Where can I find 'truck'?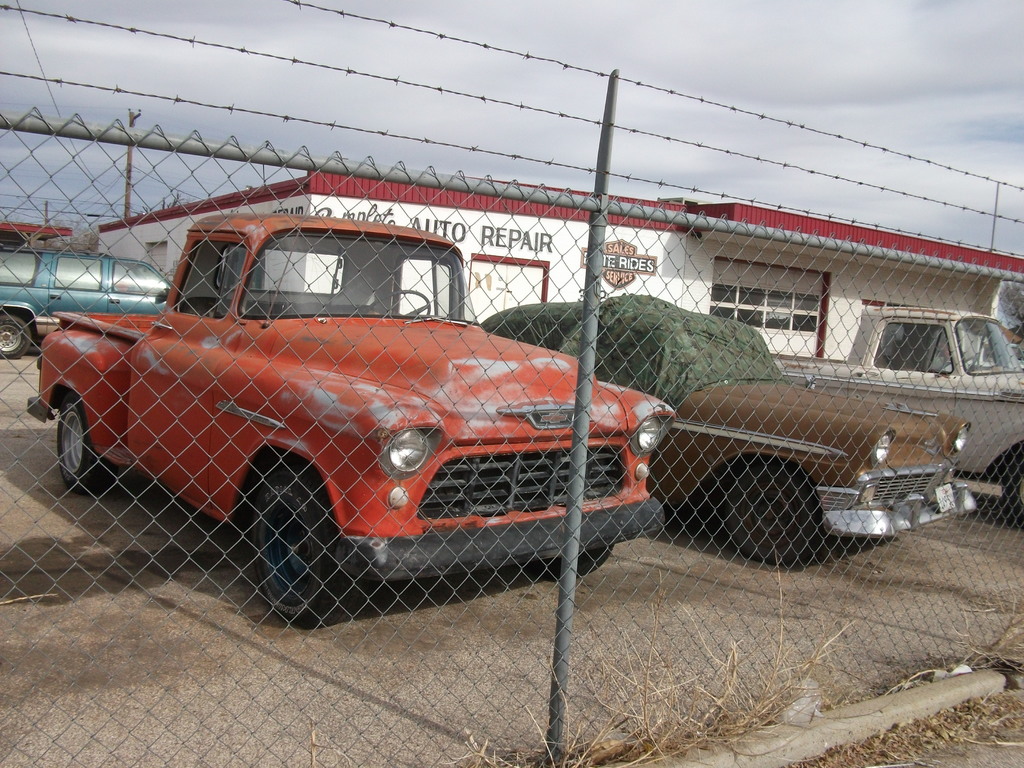
You can find it at pyautogui.locateOnScreen(28, 199, 679, 608).
